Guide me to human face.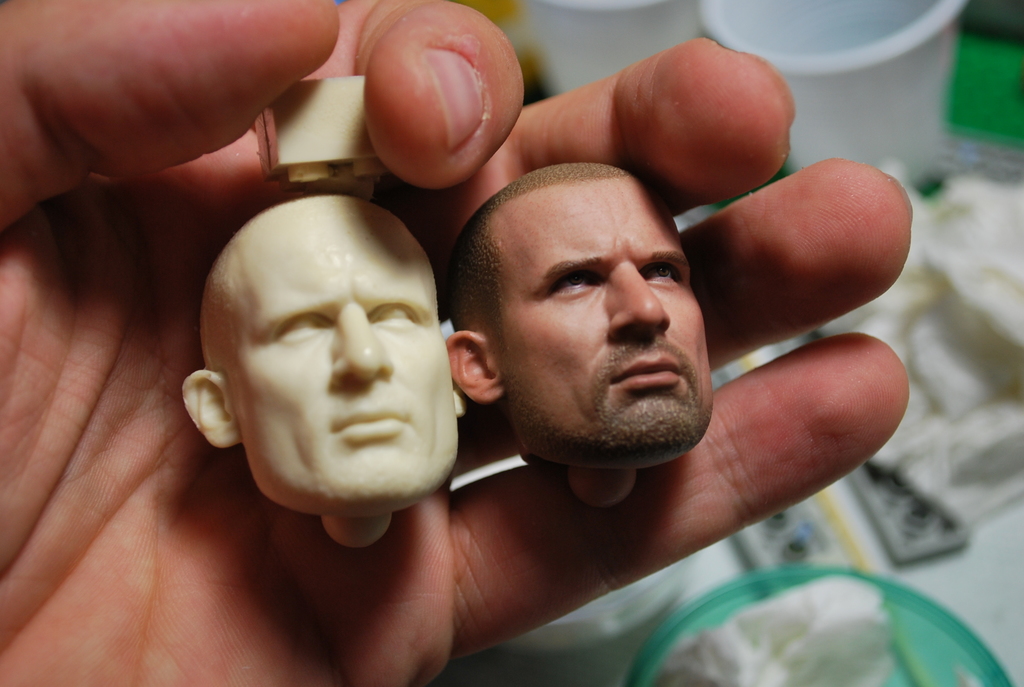
Guidance: select_region(237, 198, 458, 508).
